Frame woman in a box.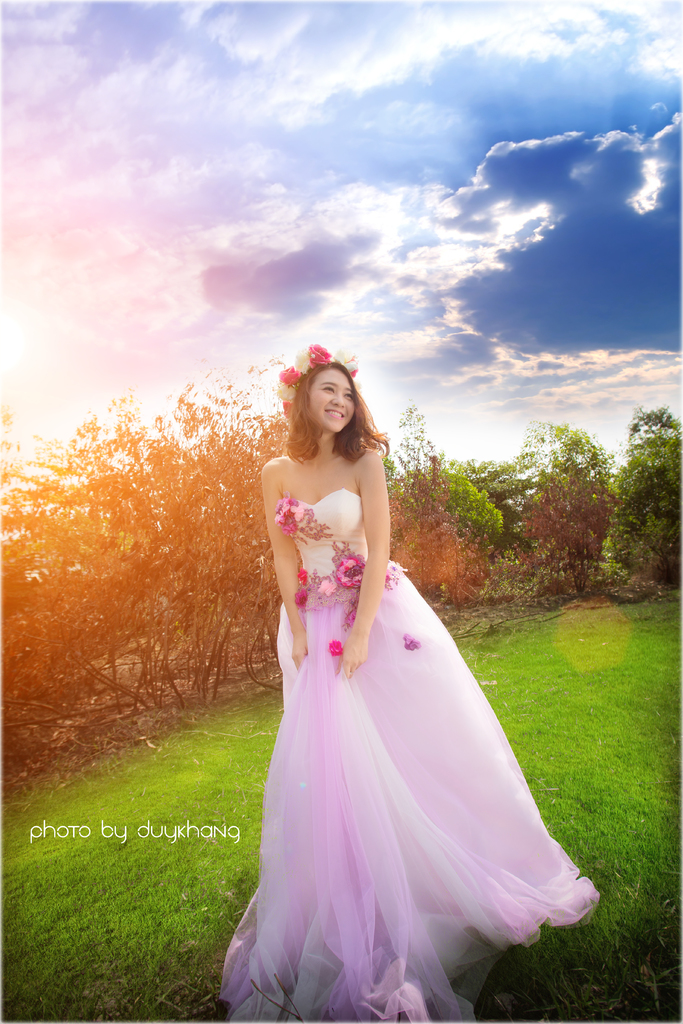
detection(217, 359, 579, 1006).
